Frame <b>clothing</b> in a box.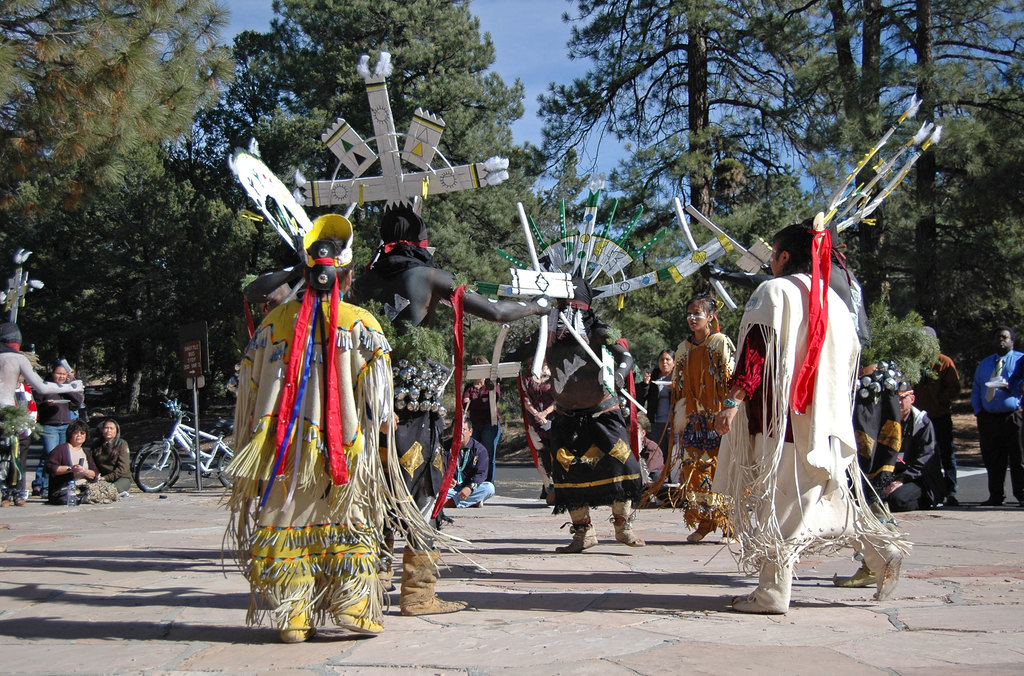
220/284/468/649.
